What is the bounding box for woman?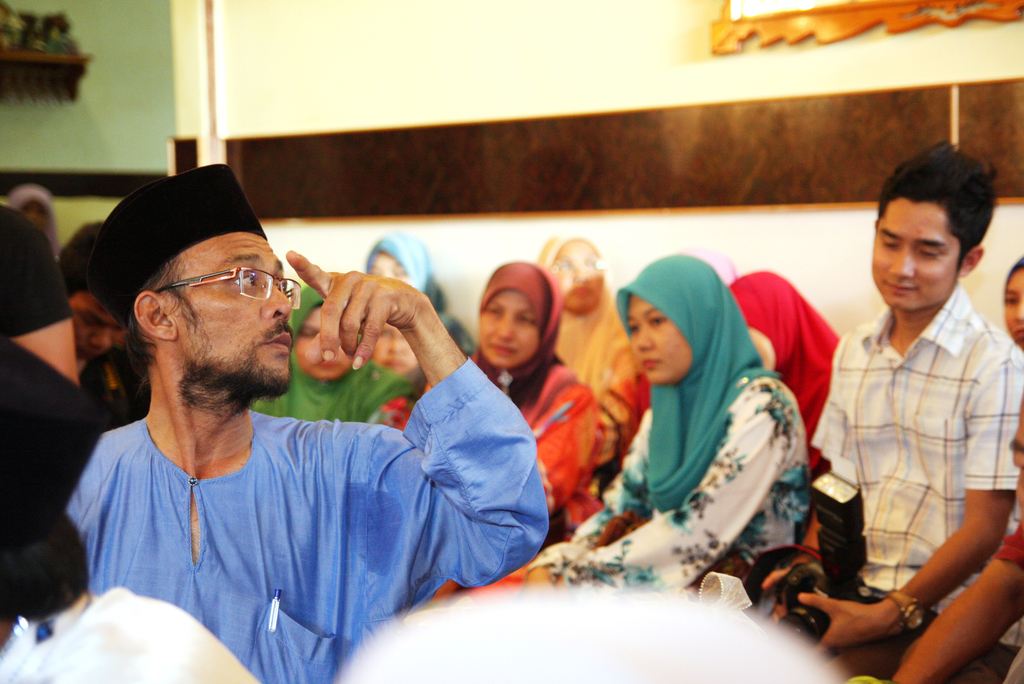
<box>245,281,420,424</box>.
